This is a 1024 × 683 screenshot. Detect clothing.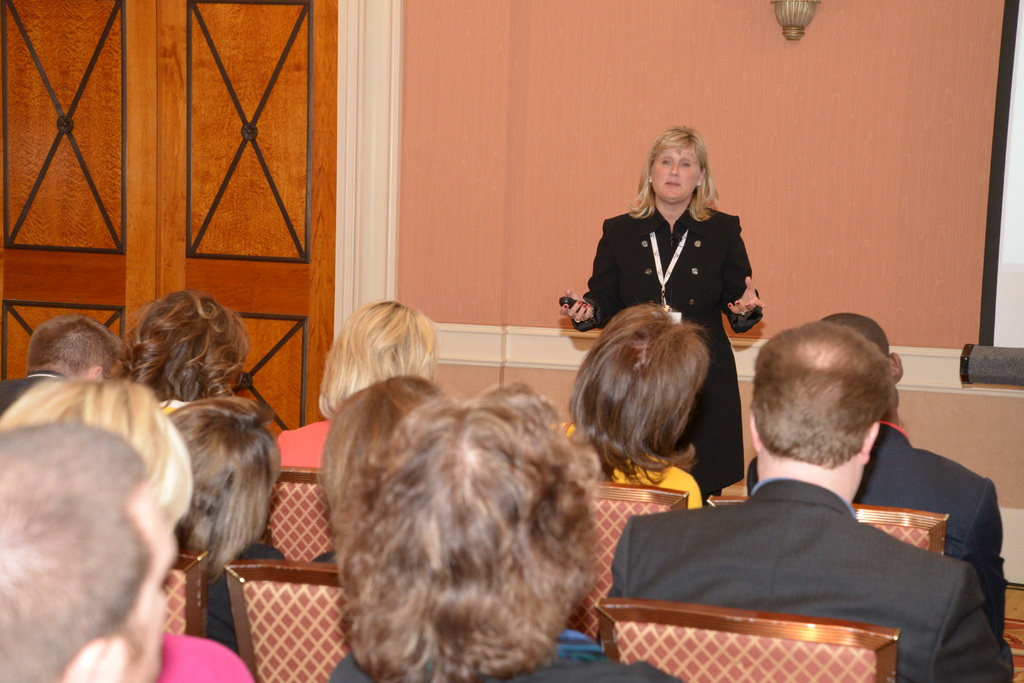
573/201/768/498.
